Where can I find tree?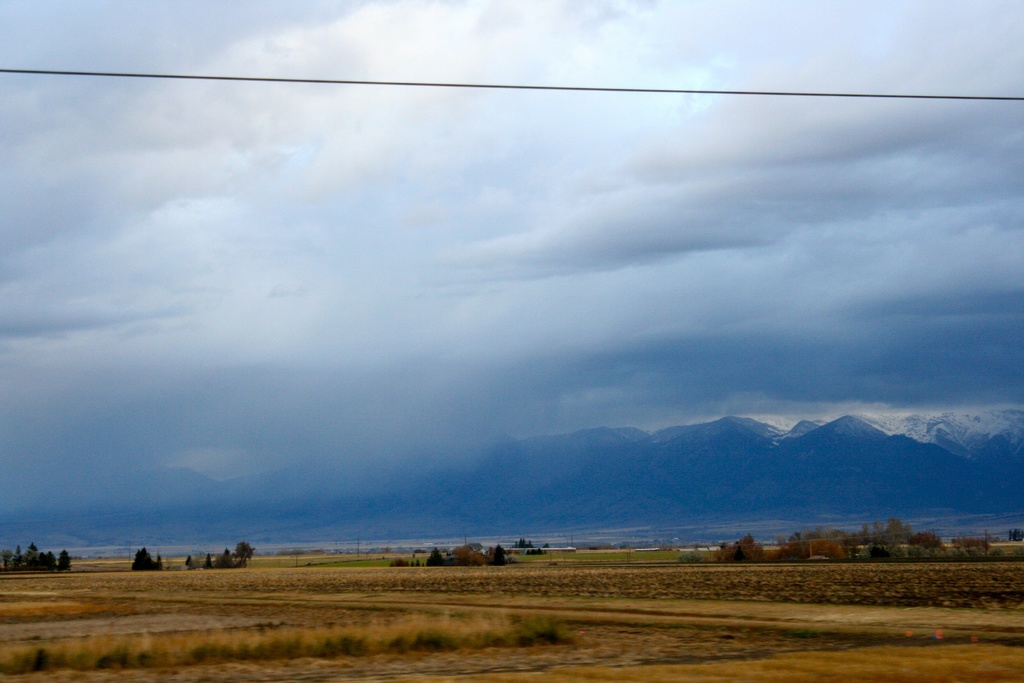
You can find it at 1007,529,1021,536.
